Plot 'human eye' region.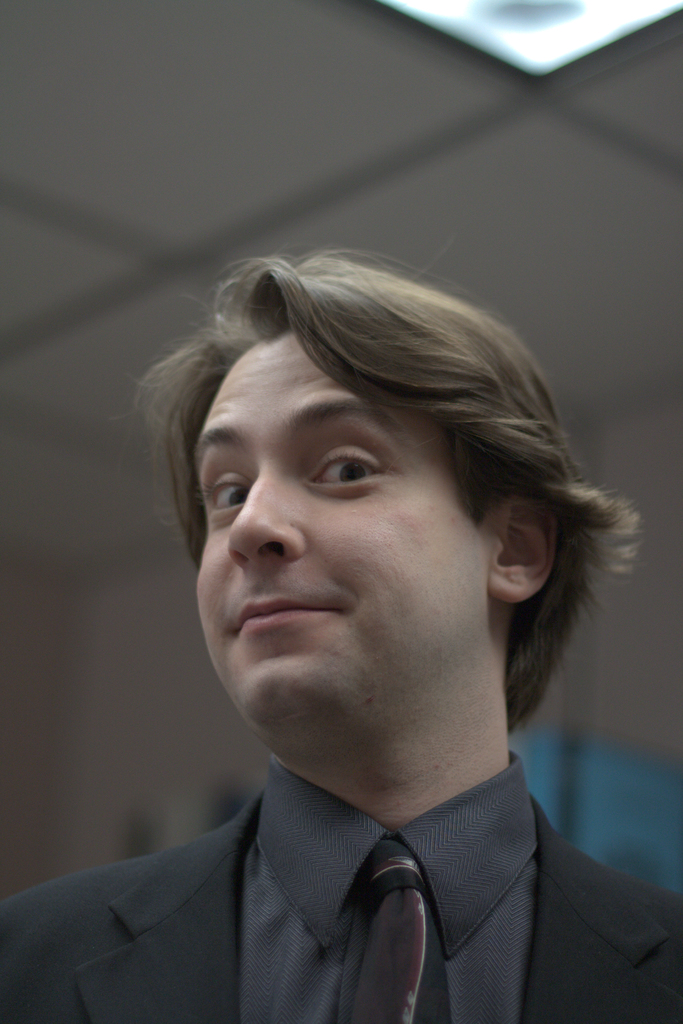
Plotted at locate(204, 469, 253, 525).
